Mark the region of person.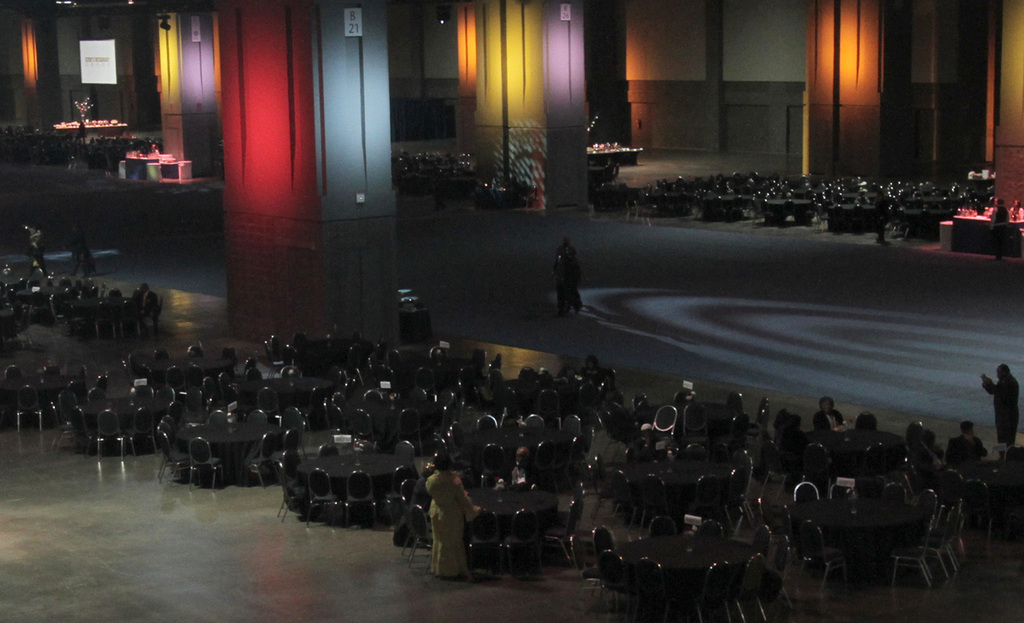
Region: 980 364 1023 453.
